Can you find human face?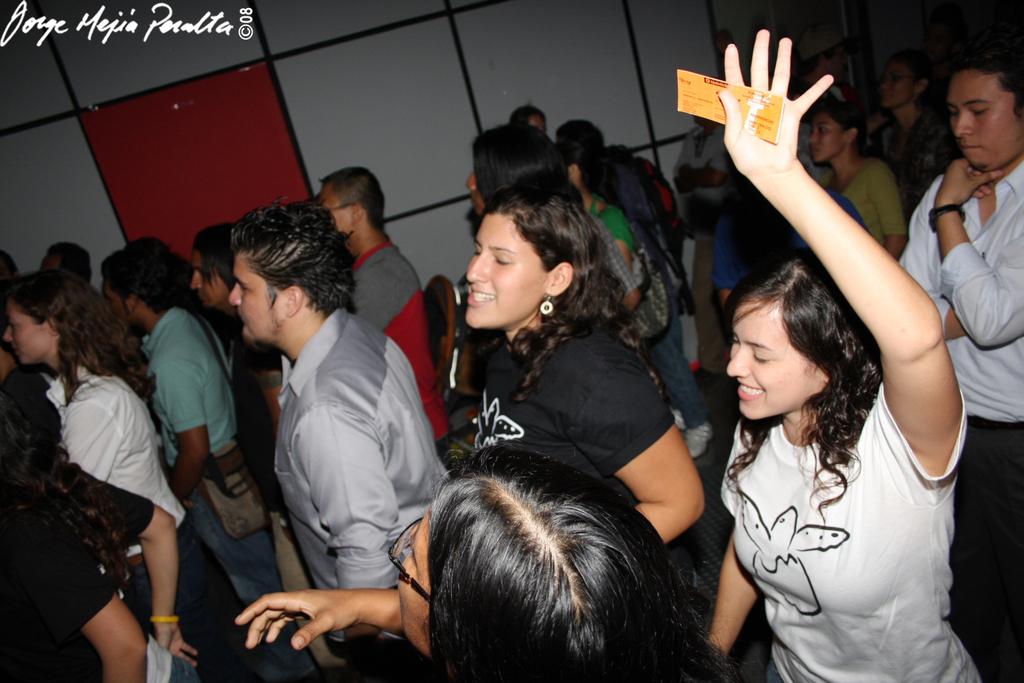
Yes, bounding box: select_region(39, 253, 61, 273).
